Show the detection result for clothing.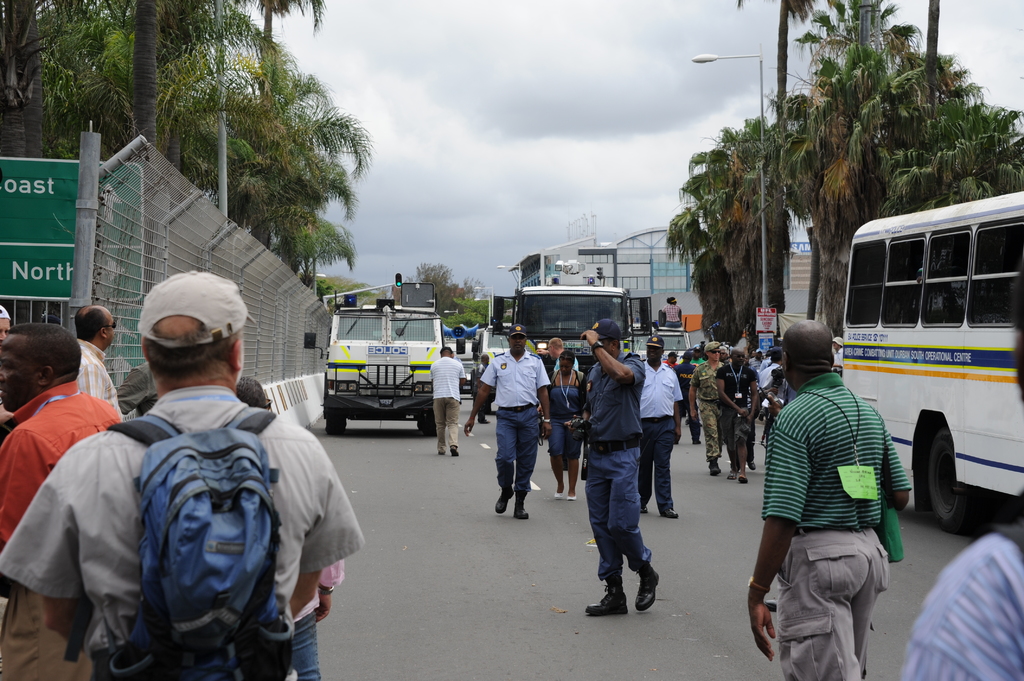
box=[722, 362, 752, 472].
